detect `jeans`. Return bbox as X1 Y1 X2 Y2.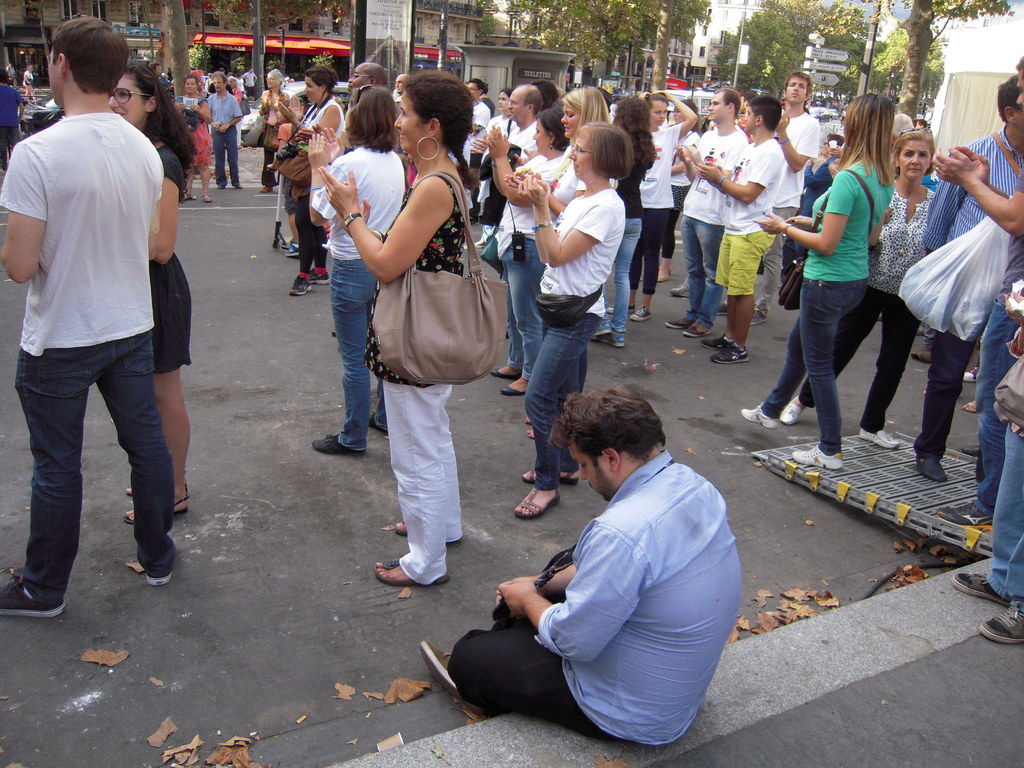
212 124 240 187.
